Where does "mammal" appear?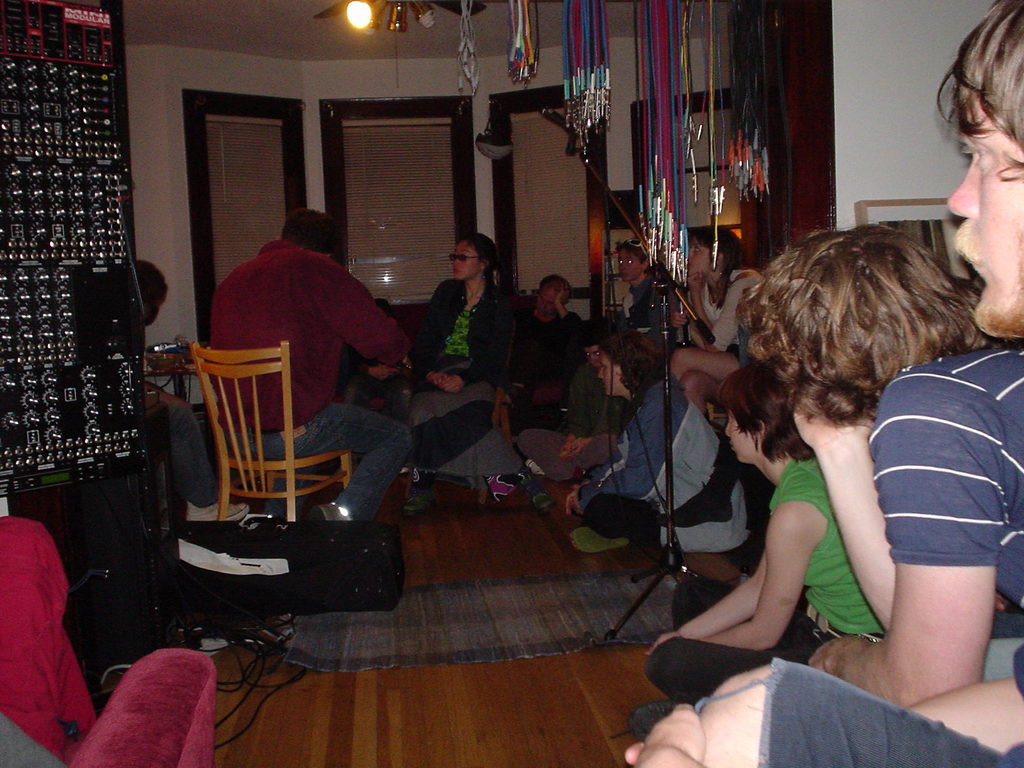
Appears at BBox(625, 0, 1023, 767).
